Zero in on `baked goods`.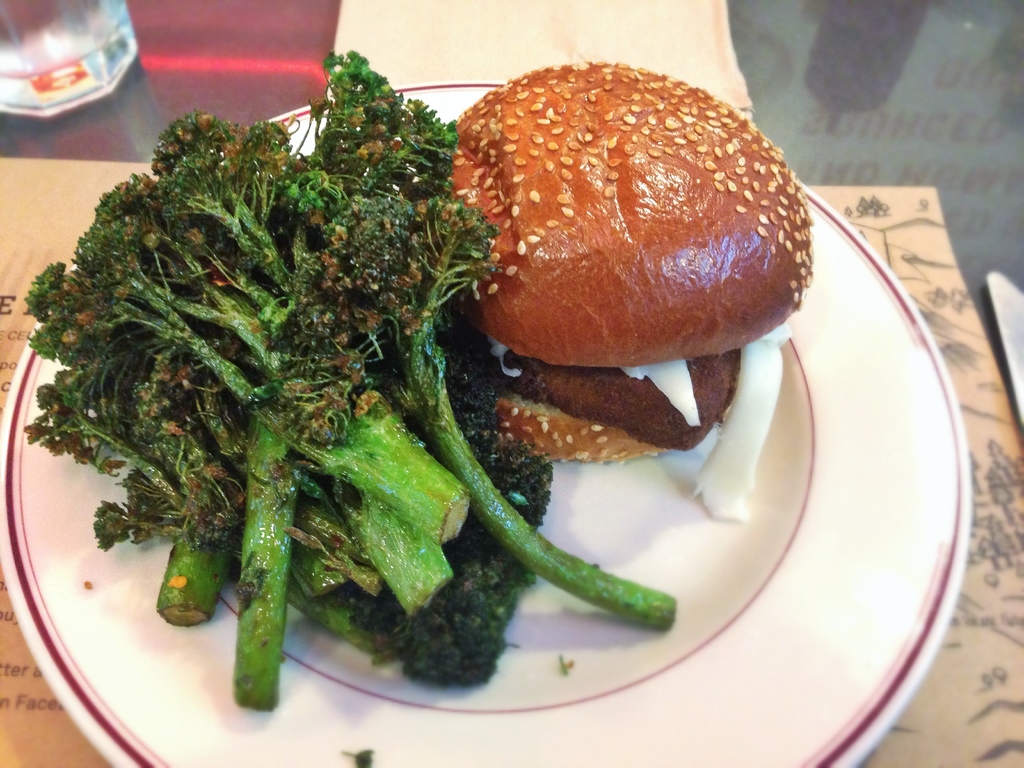
Zeroed in: <box>426,57,813,459</box>.
